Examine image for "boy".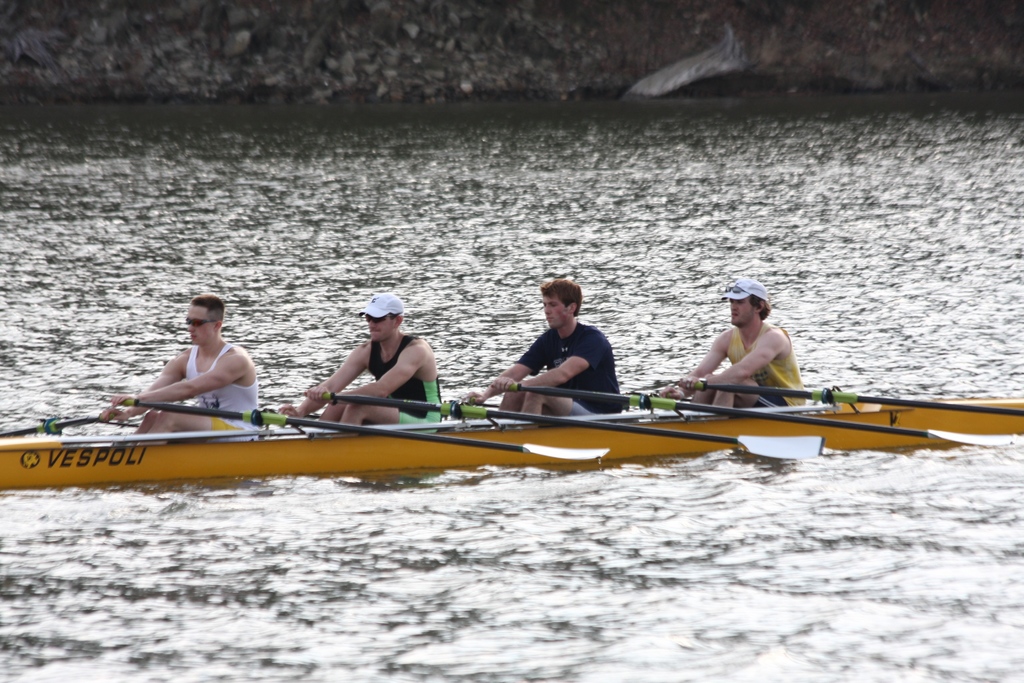
Examination result: crop(496, 281, 646, 414).
